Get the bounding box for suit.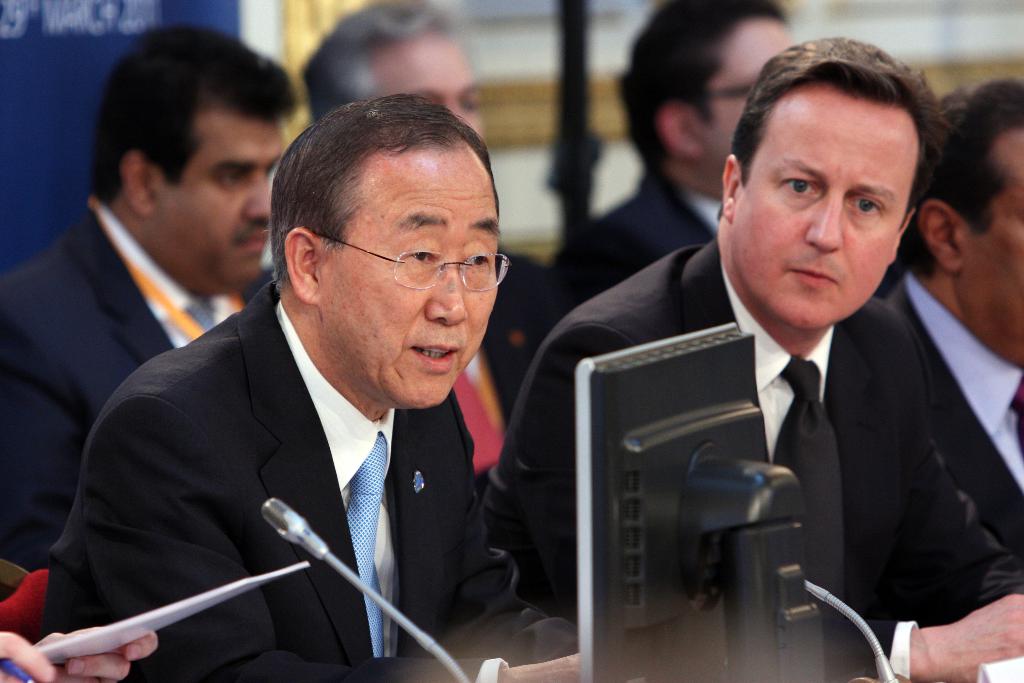
left=477, top=224, right=1023, bottom=682.
